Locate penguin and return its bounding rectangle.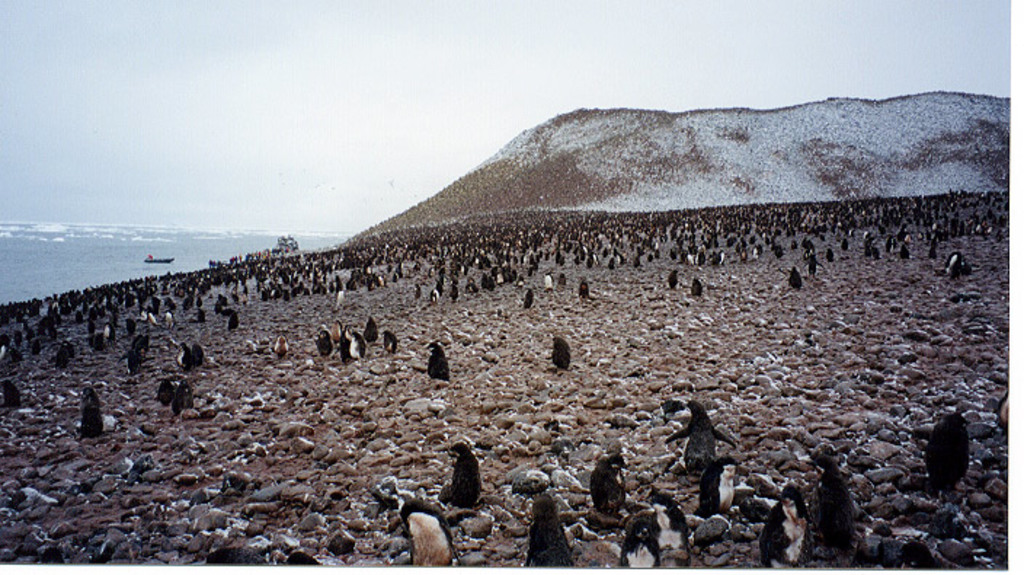
191,342,204,361.
